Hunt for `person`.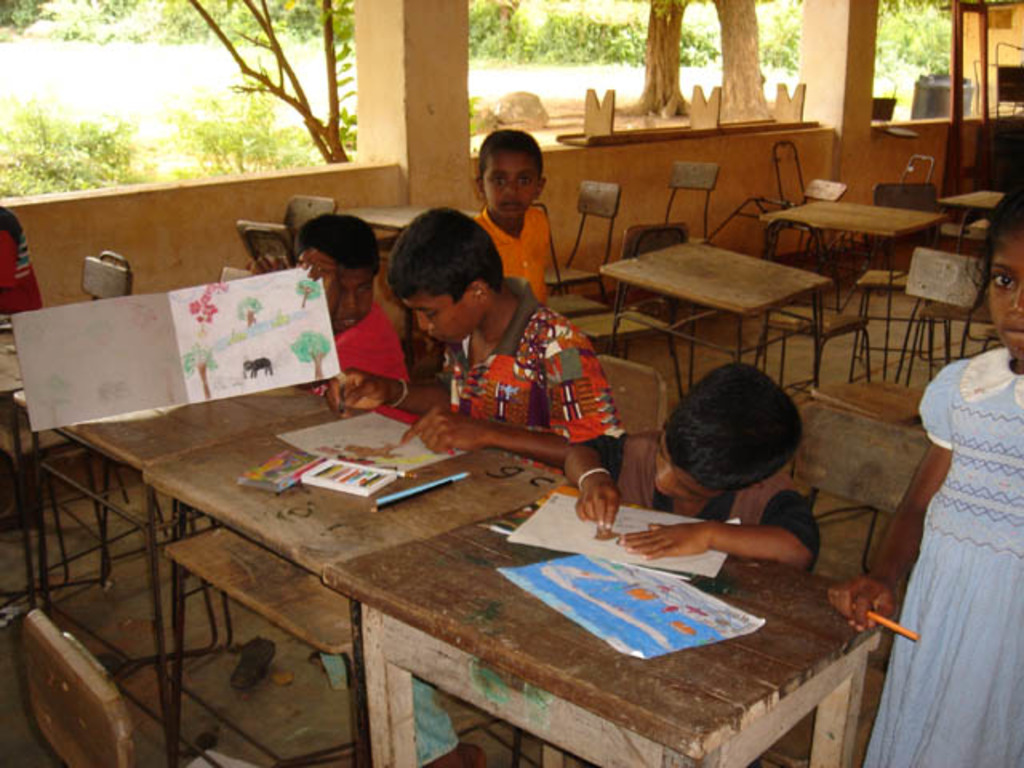
Hunted down at (469, 133, 554, 307).
